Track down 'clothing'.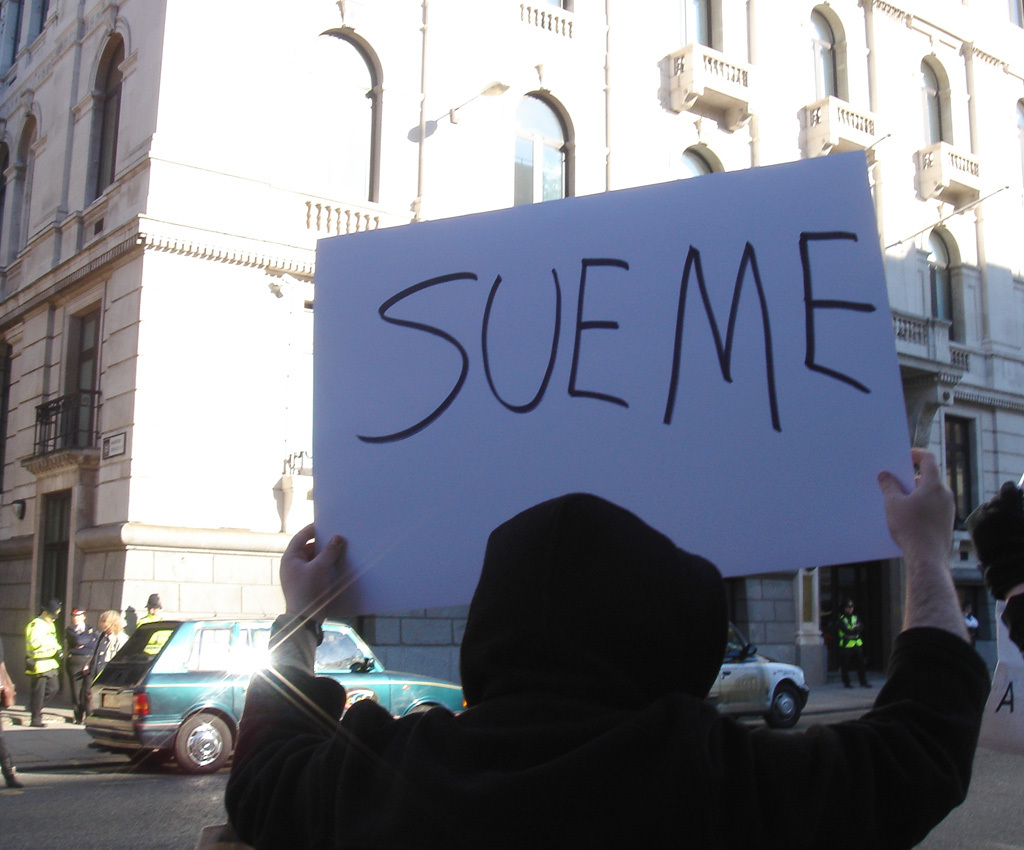
Tracked to locate(0, 739, 11, 771).
